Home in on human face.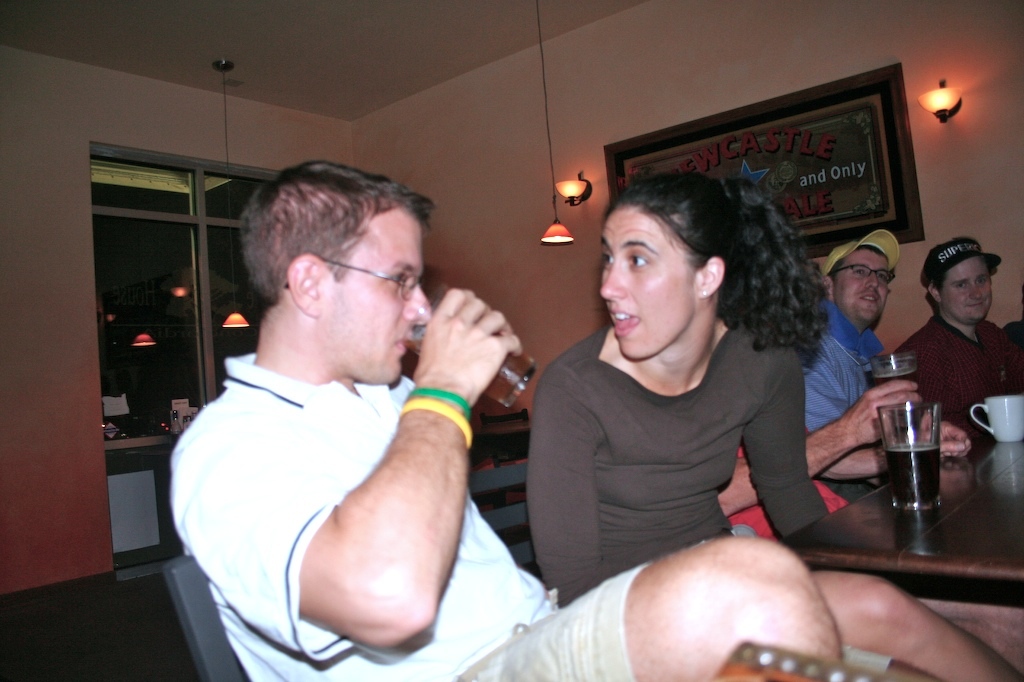
Homed in at [600,204,700,360].
